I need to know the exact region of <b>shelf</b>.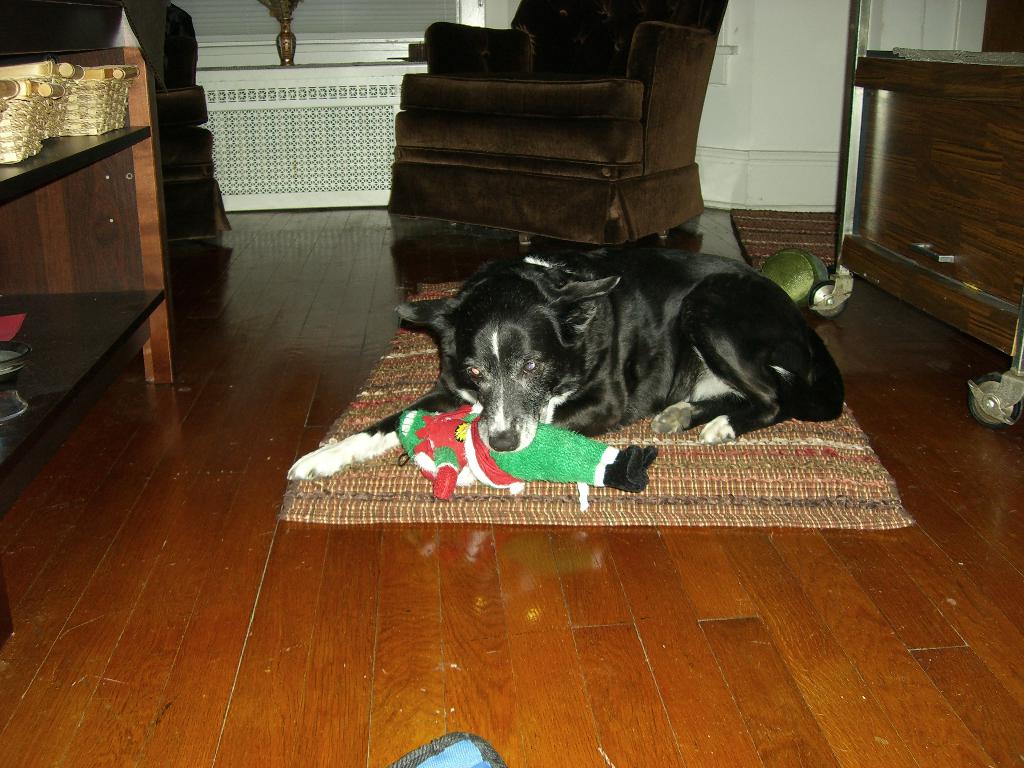
Region: bbox=[0, 44, 164, 639].
